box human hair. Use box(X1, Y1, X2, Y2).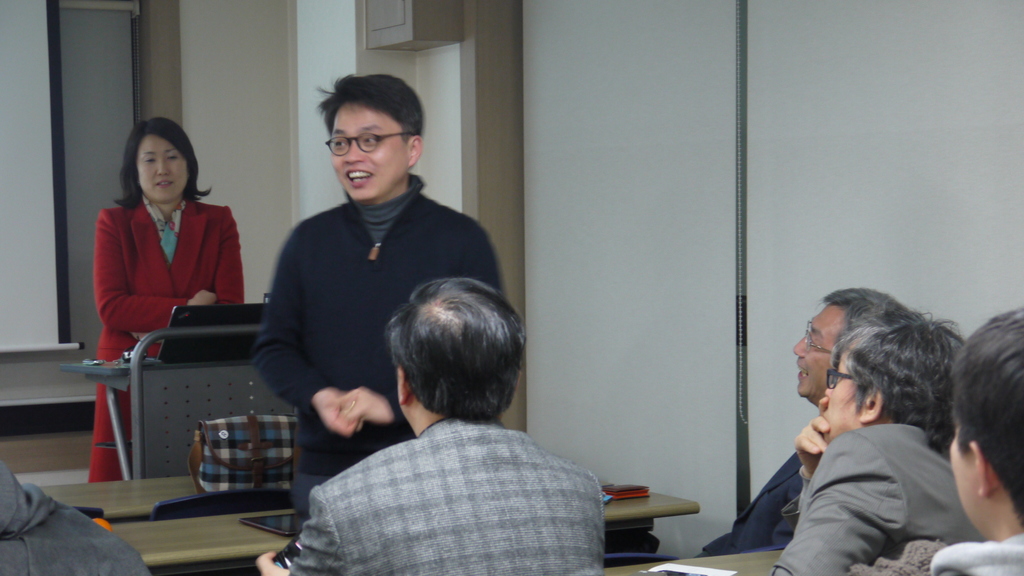
box(825, 289, 925, 321).
